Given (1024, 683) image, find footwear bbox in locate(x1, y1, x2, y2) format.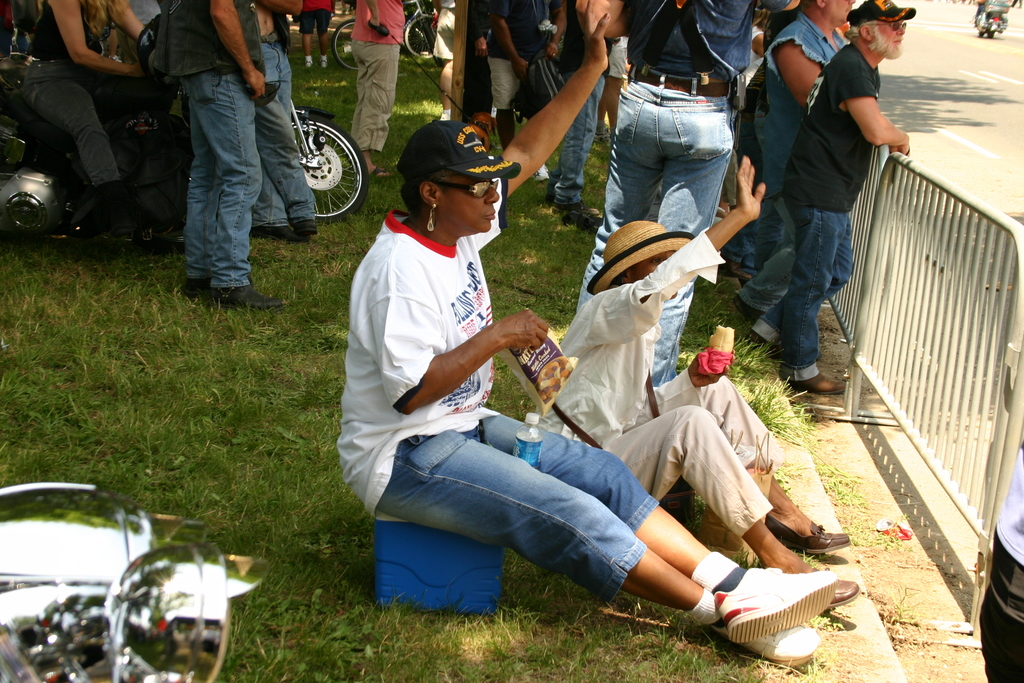
locate(289, 218, 324, 236).
